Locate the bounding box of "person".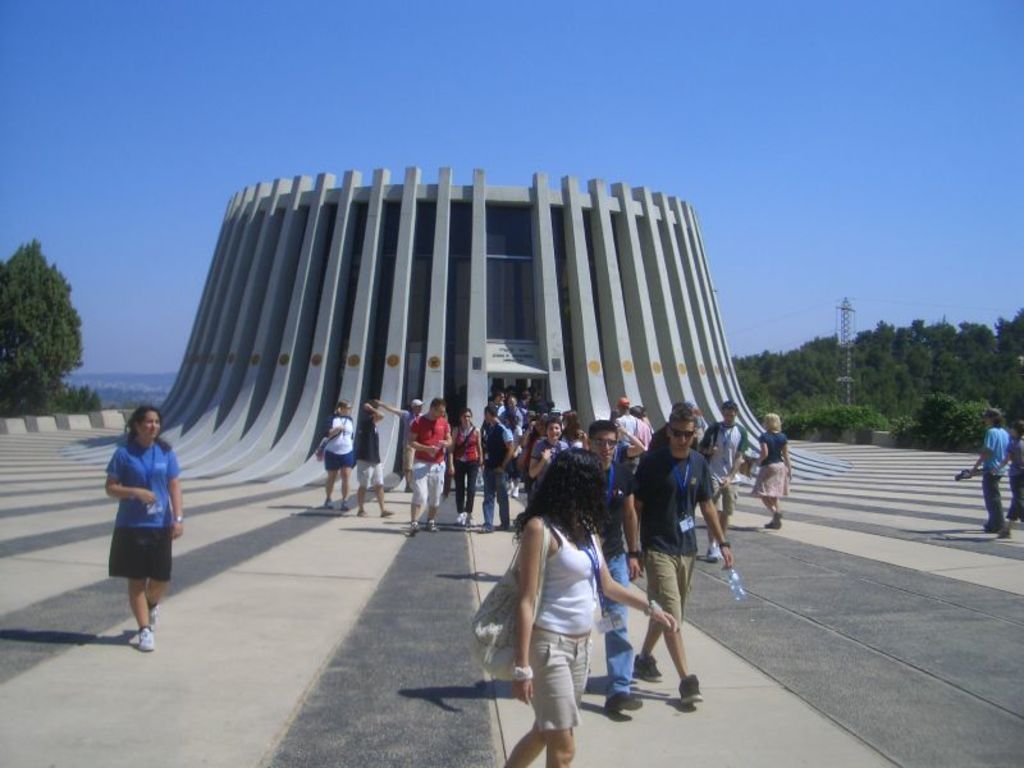
Bounding box: 91 389 174 649.
